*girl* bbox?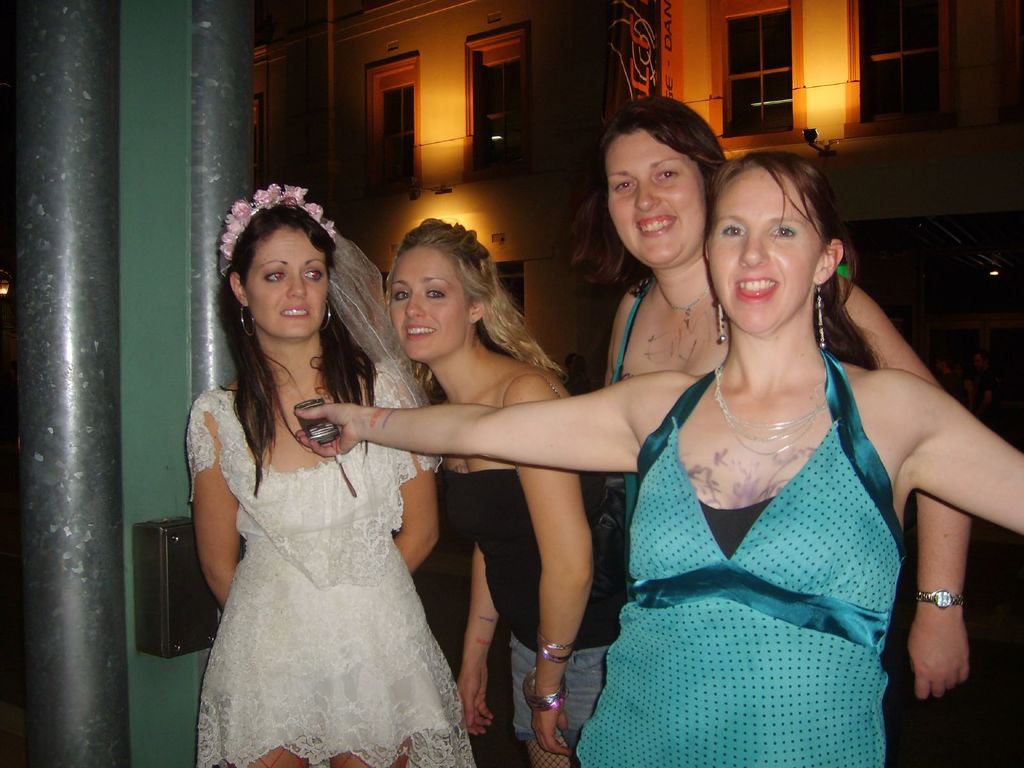
(200,180,441,767)
